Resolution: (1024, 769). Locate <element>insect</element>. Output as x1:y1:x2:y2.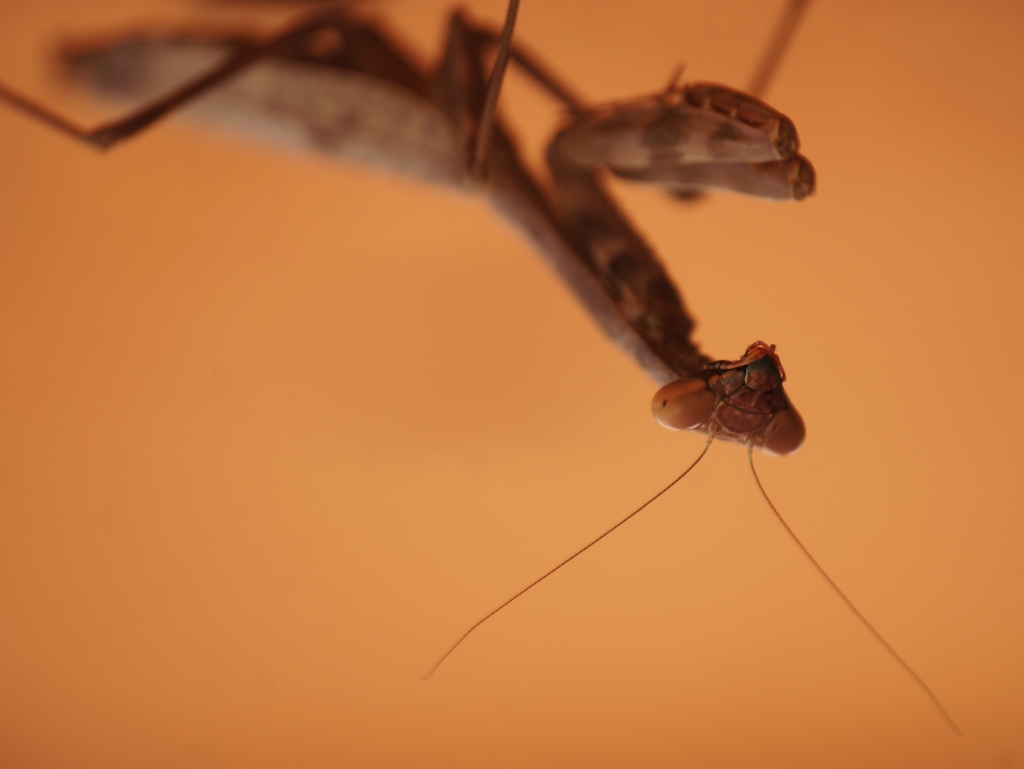
0:0:968:738.
